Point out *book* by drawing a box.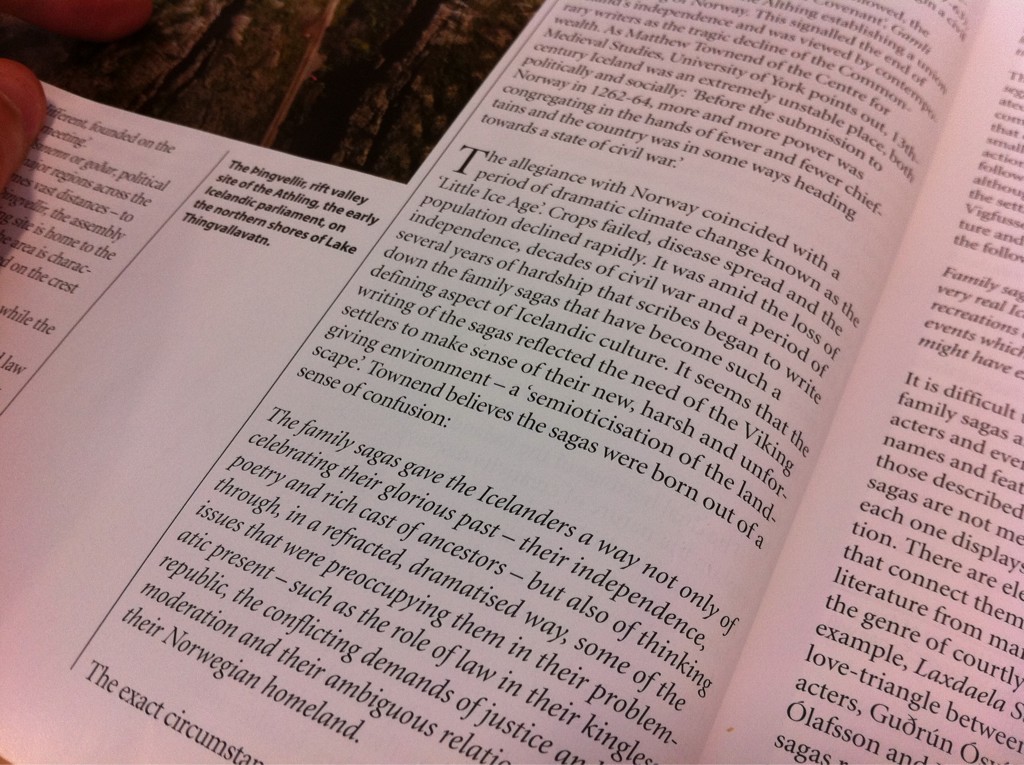
bbox=[23, 0, 992, 764].
